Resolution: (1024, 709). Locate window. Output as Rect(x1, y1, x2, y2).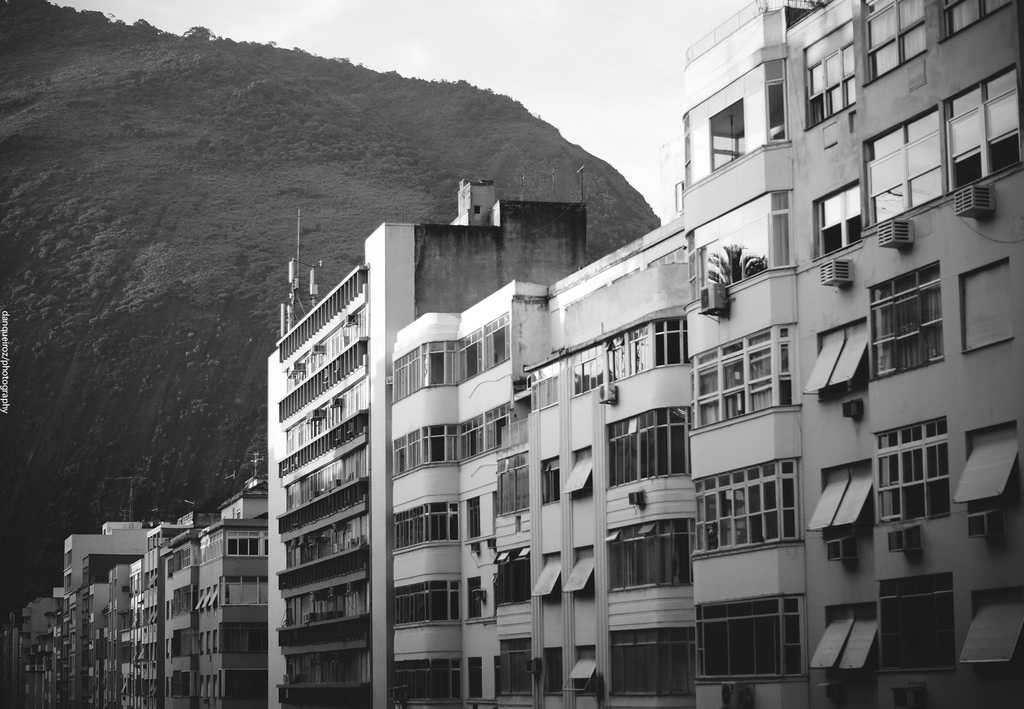
Rect(708, 94, 742, 175).
